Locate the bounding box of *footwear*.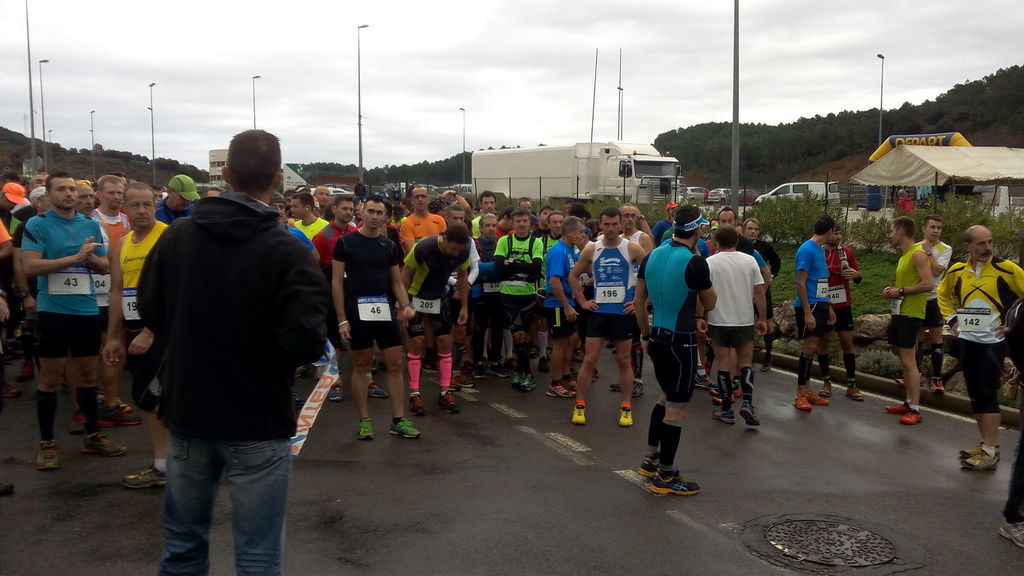
Bounding box: bbox=(705, 389, 724, 406).
